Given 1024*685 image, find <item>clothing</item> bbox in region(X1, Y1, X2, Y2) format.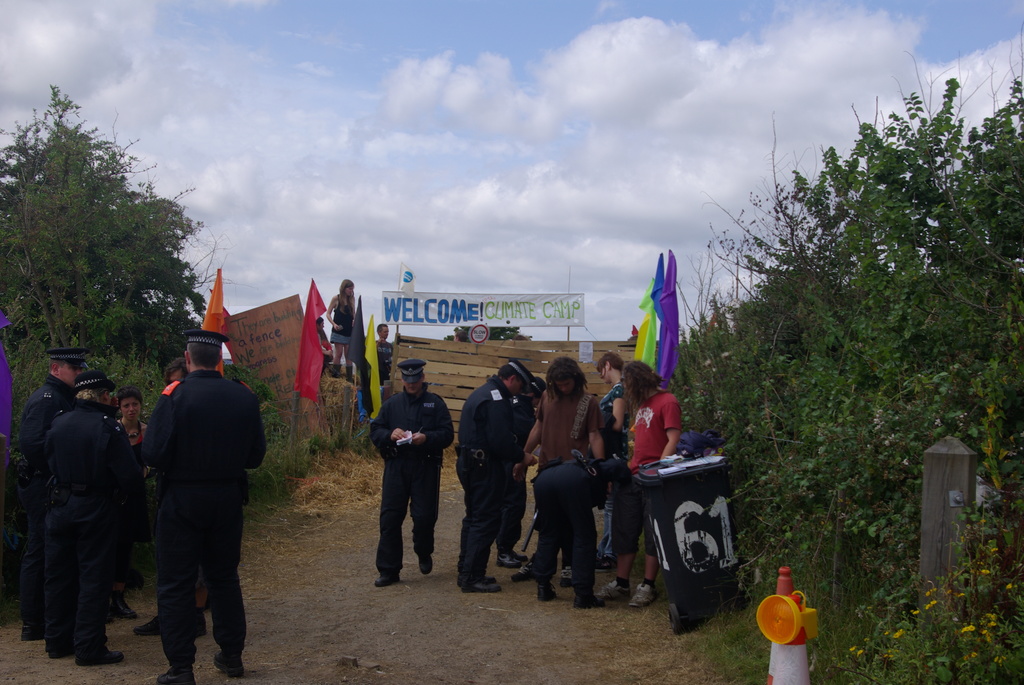
region(143, 379, 268, 668).
